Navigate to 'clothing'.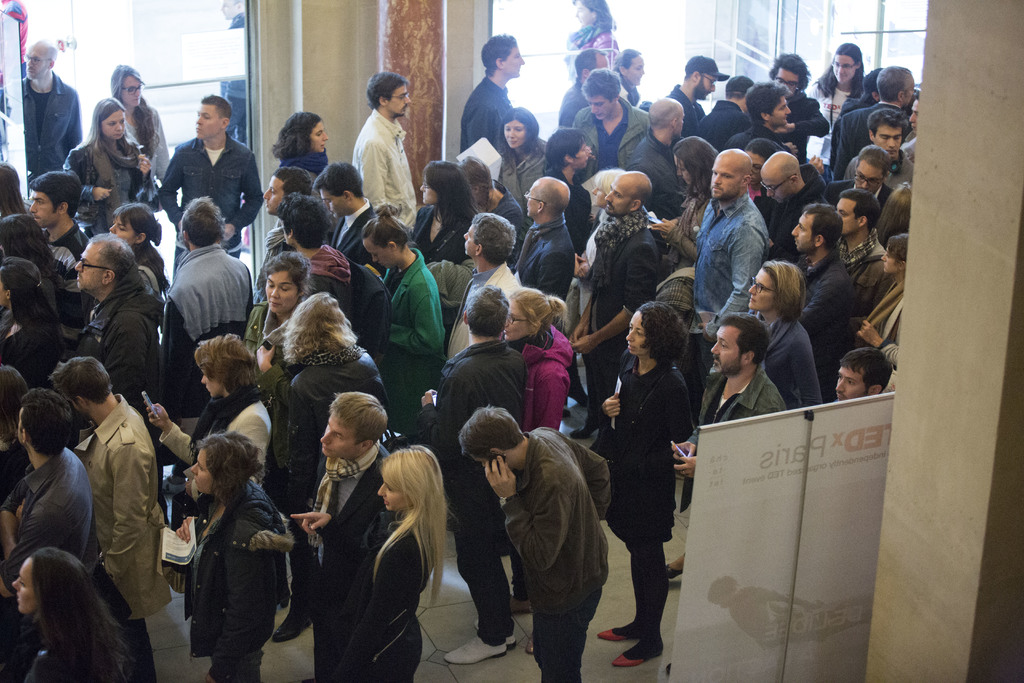
Navigation target: box(327, 508, 435, 682).
